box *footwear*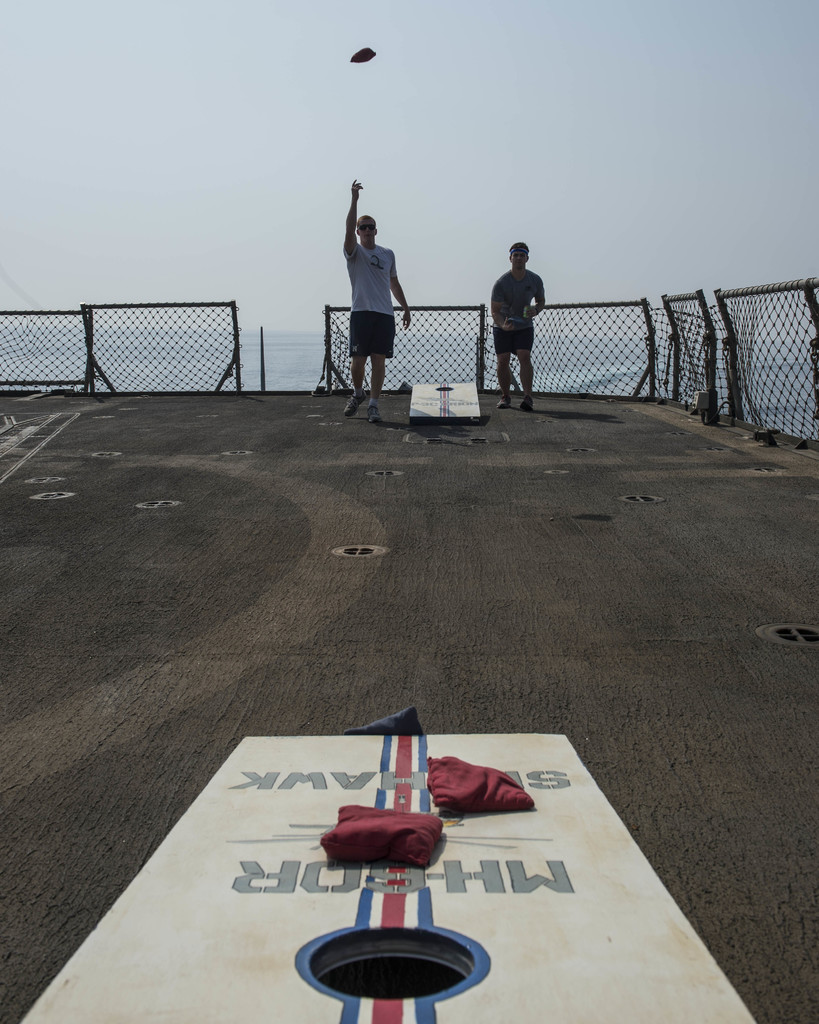
521/392/536/412
